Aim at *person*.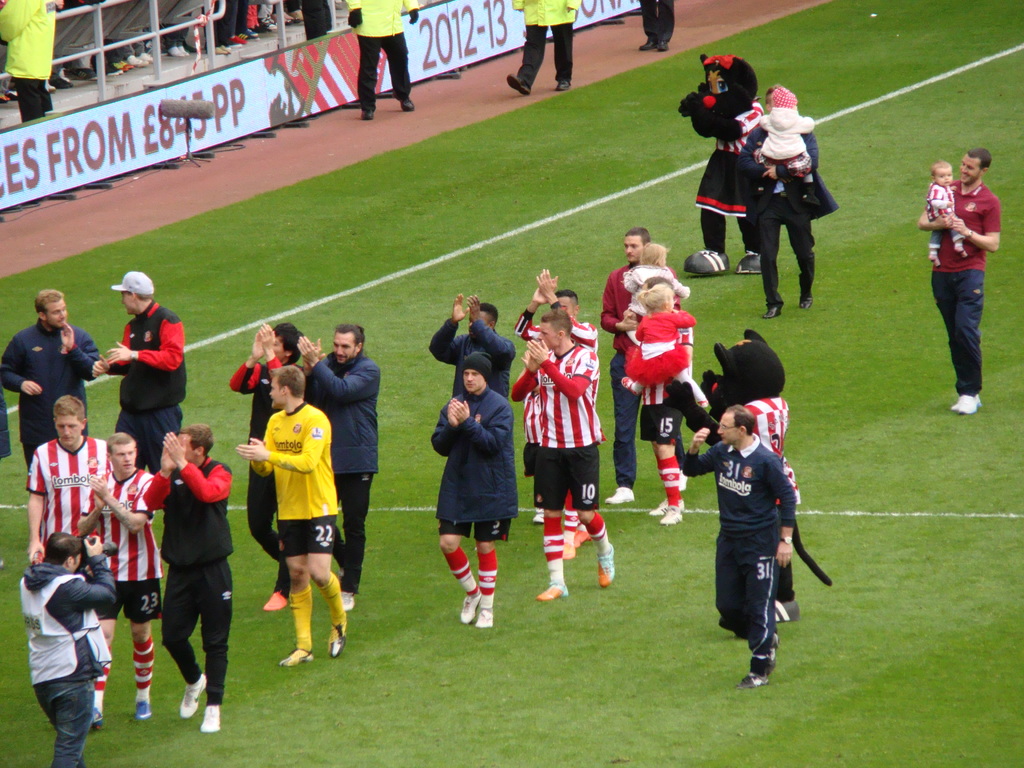
Aimed at bbox(509, 0, 582, 93).
